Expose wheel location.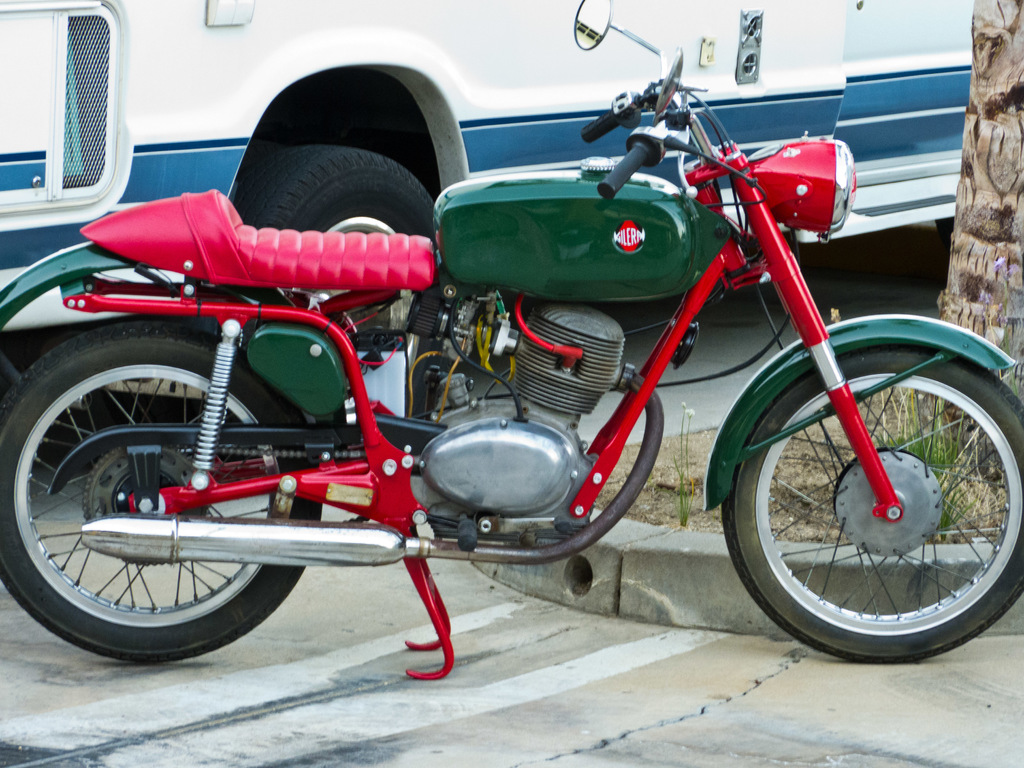
Exposed at Rect(720, 353, 1023, 663).
